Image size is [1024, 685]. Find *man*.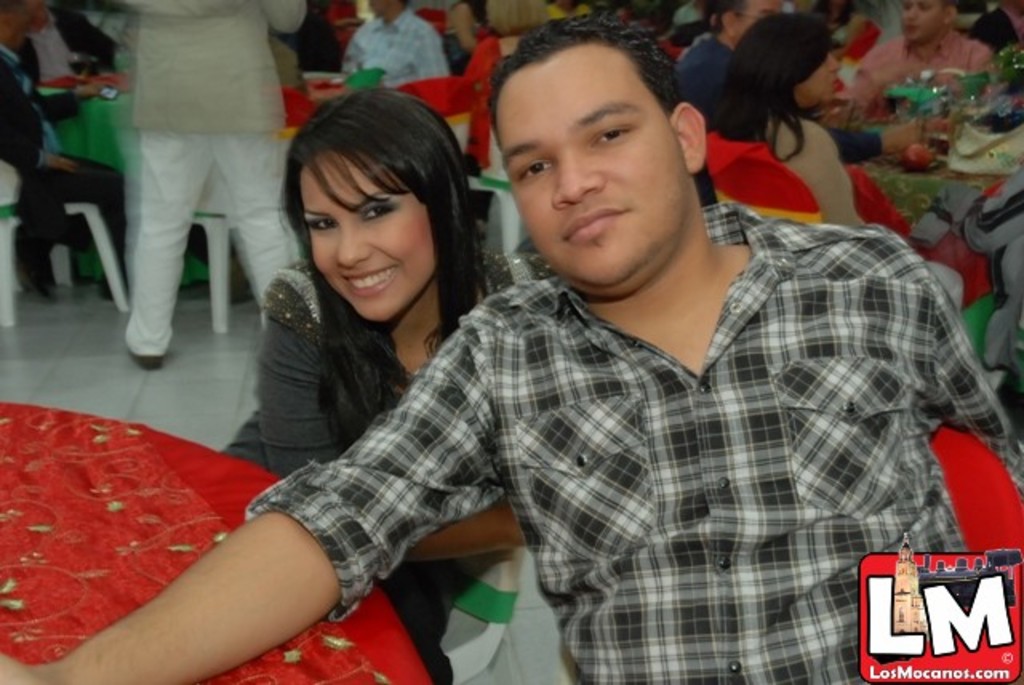
bbox=(848, 0, 994, 123).
